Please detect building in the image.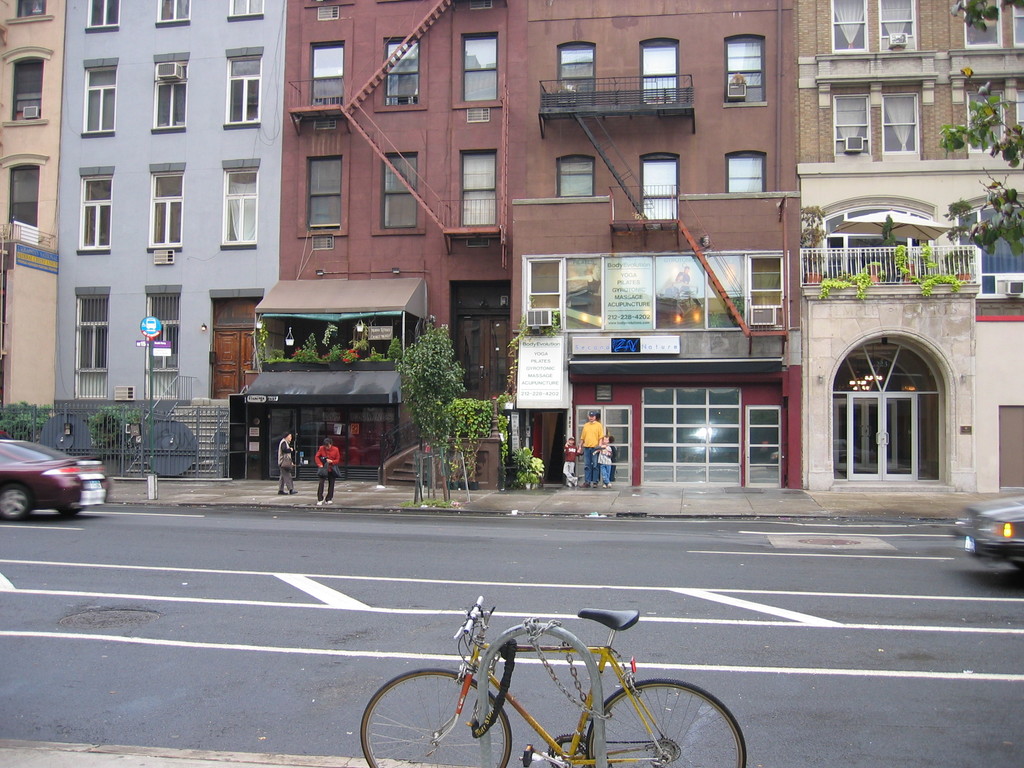
255, 0, 509, 477.
